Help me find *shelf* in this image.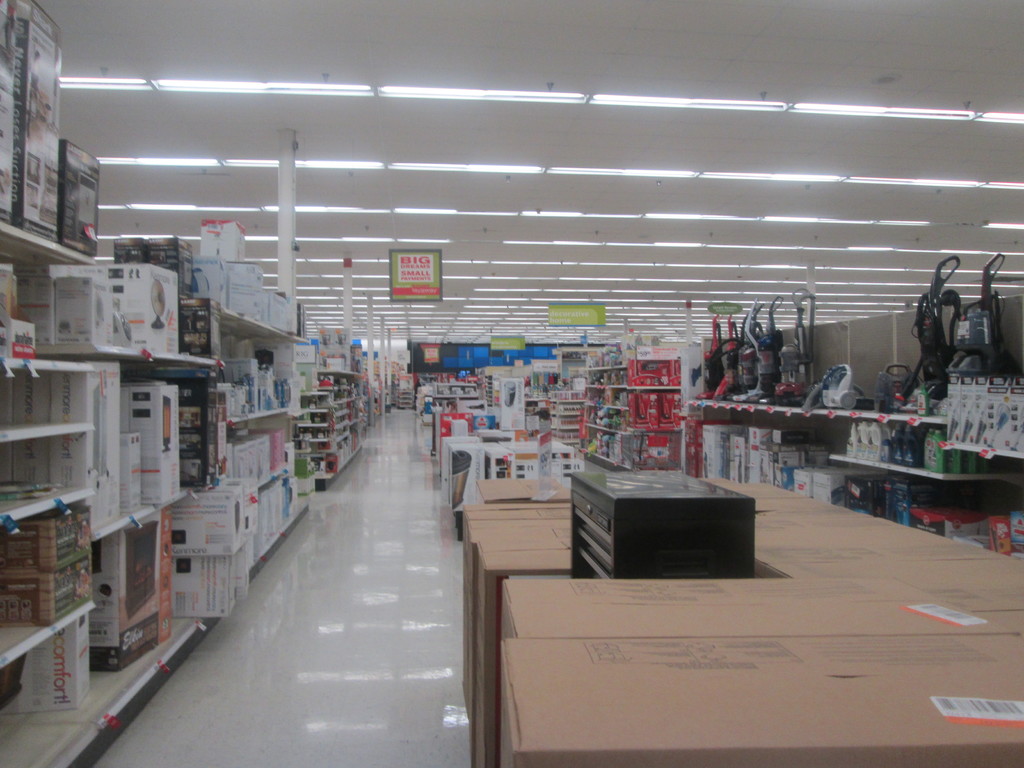
Found it: rect(692, 394, 949, 422).
